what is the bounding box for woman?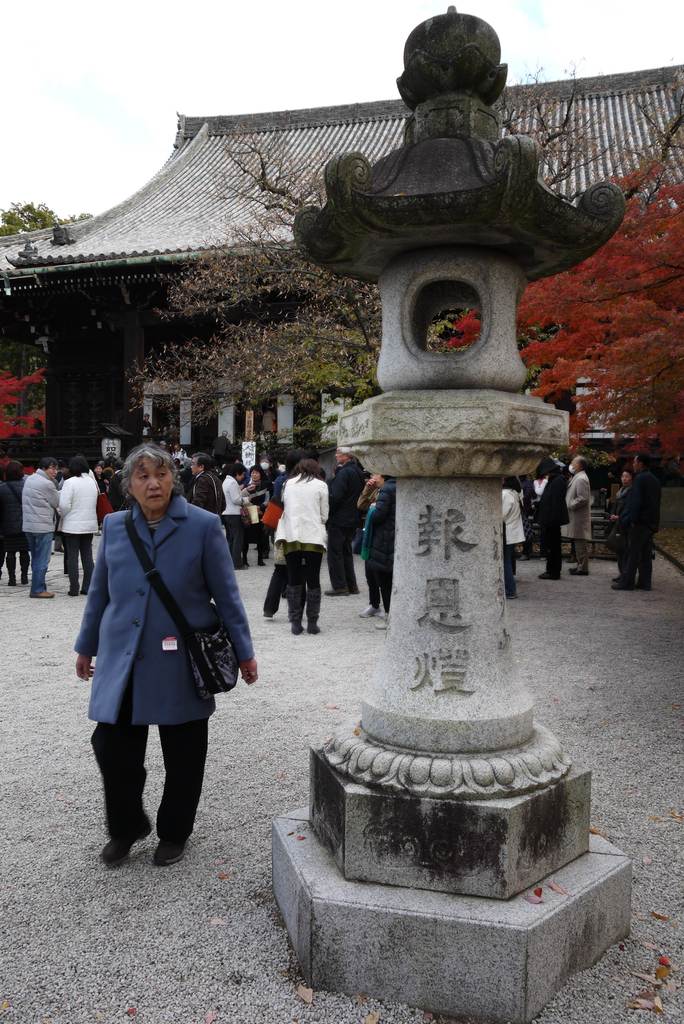
bbox(494, 476, 526, 600).
